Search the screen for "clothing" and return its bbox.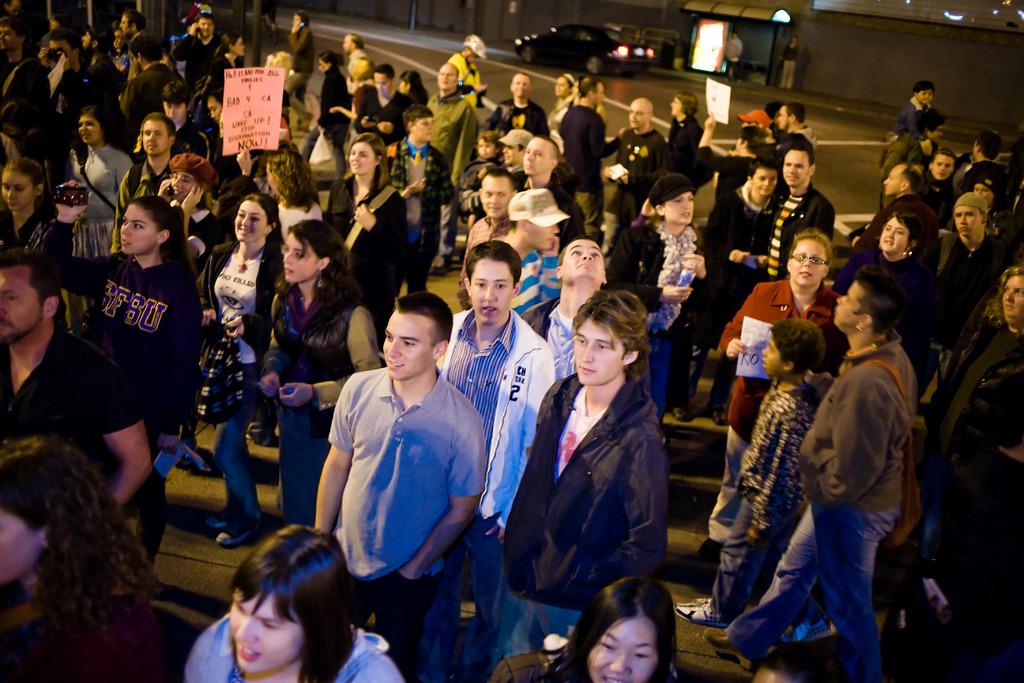
Found: Rect(317, 64, 350, 171).
